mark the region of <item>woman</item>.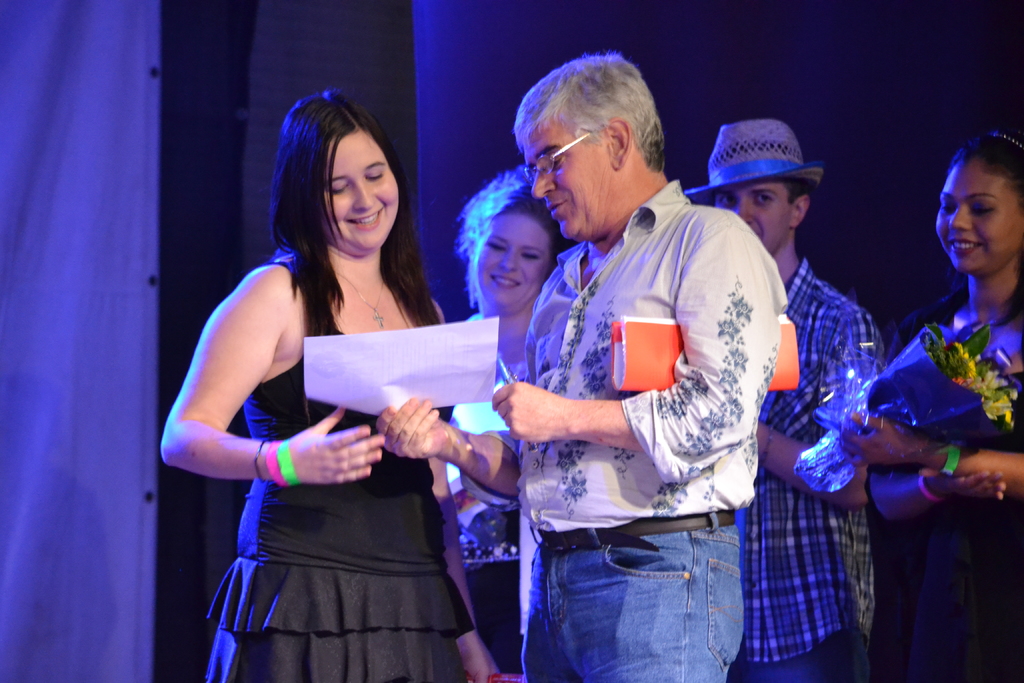
Region: 186 108 540 682.
